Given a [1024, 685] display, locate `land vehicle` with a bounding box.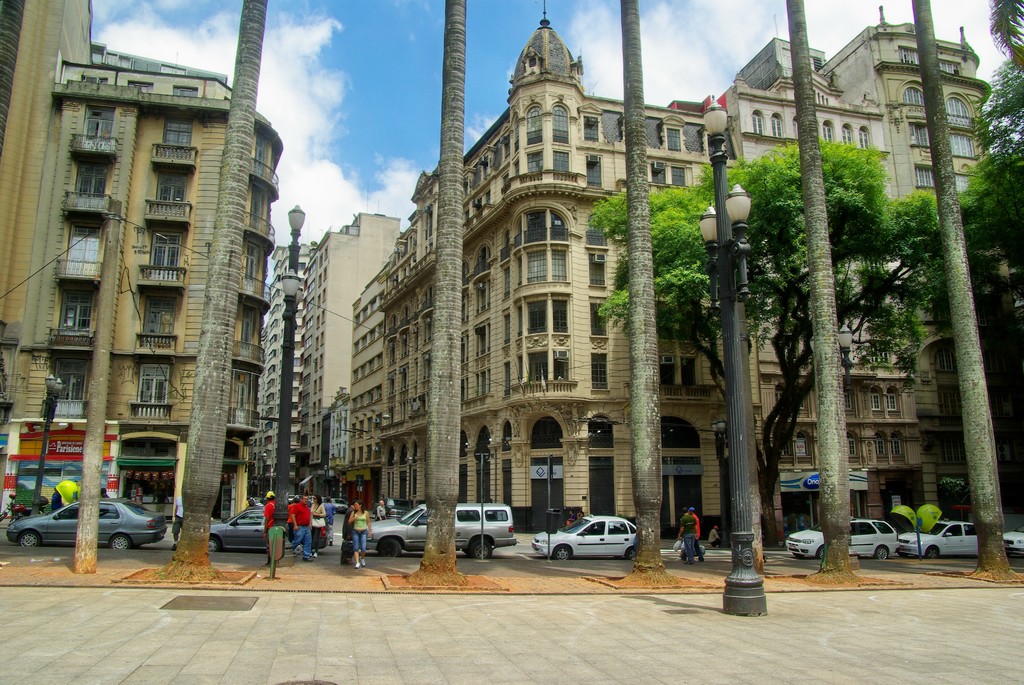
Located: Rect(896, 519, 984, 554).
